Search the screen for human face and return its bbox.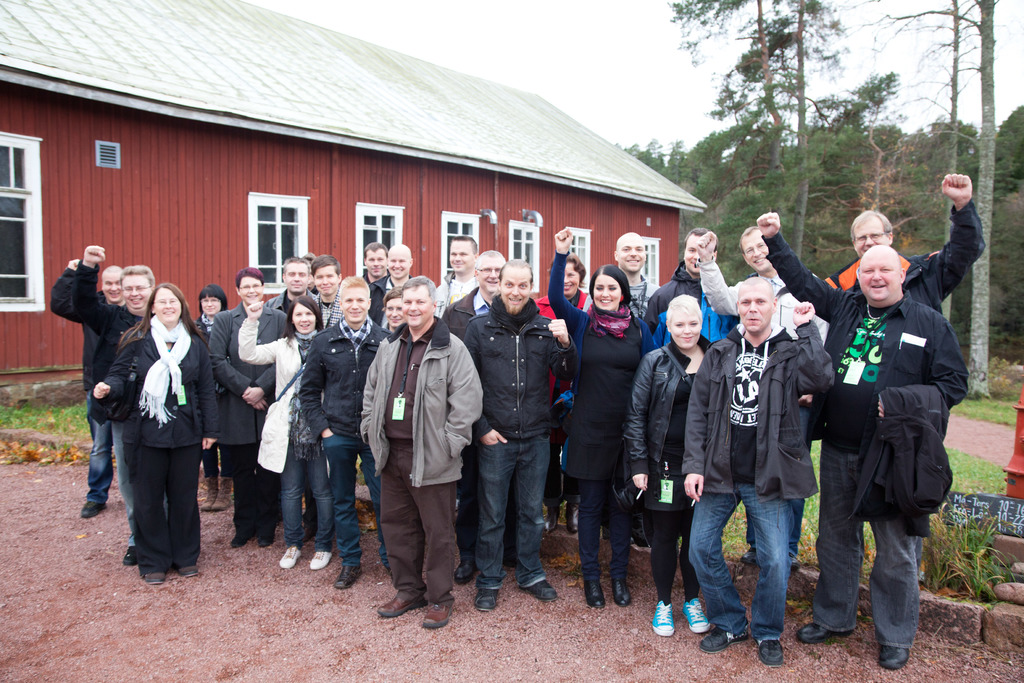
Found: Rect(151, 288, 184, 325).
